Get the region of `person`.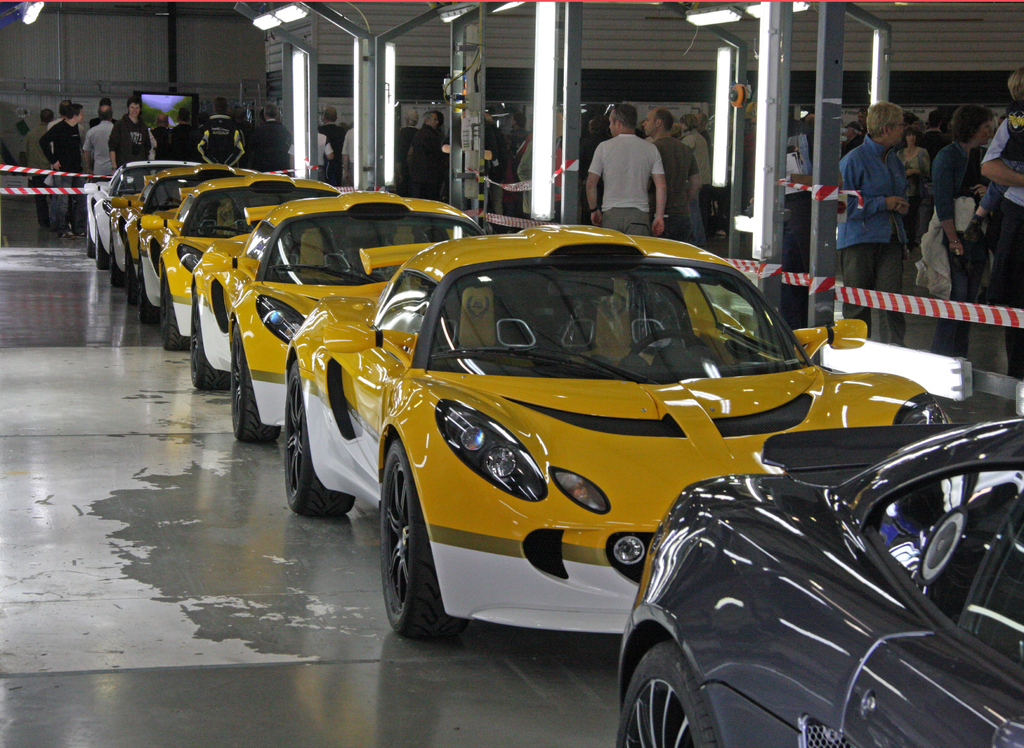
box(743, 106, 763, 216).
